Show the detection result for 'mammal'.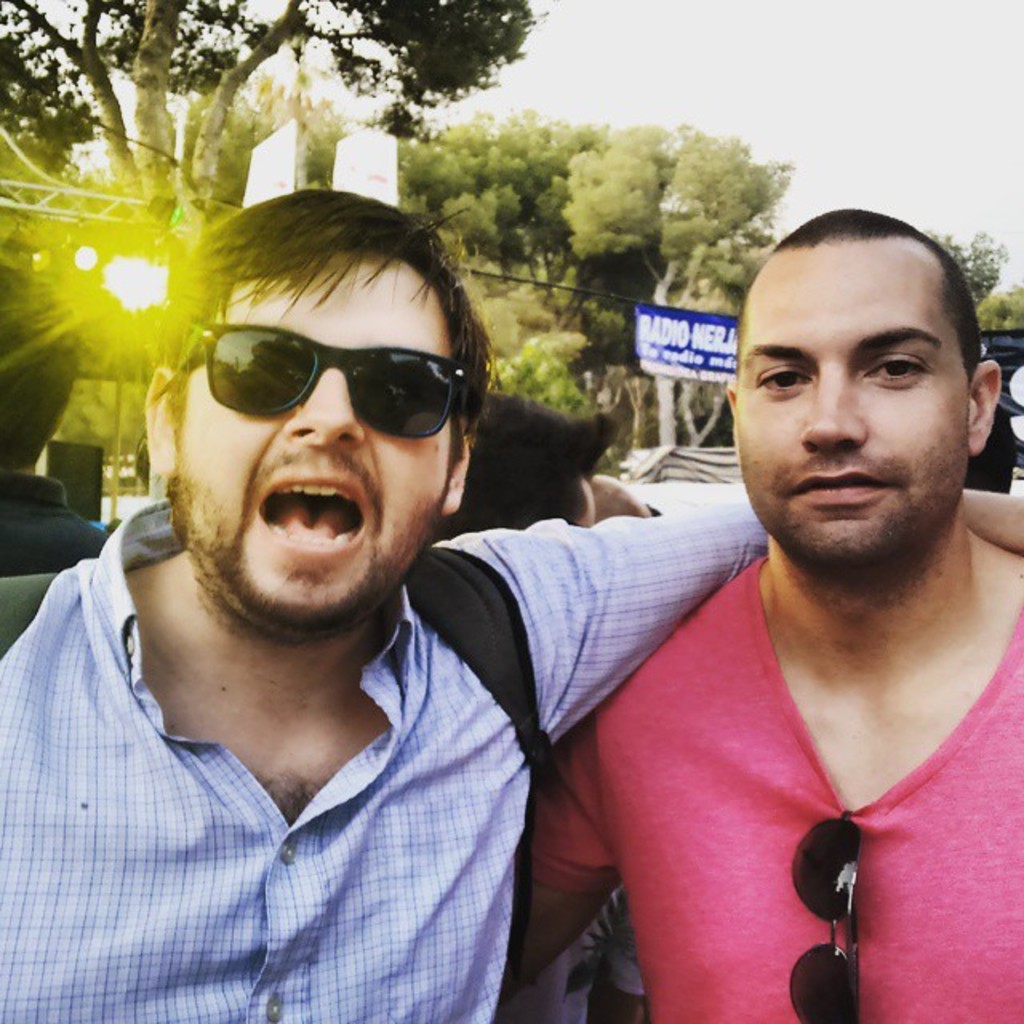
l=422, t=387, r=630, b=558.
